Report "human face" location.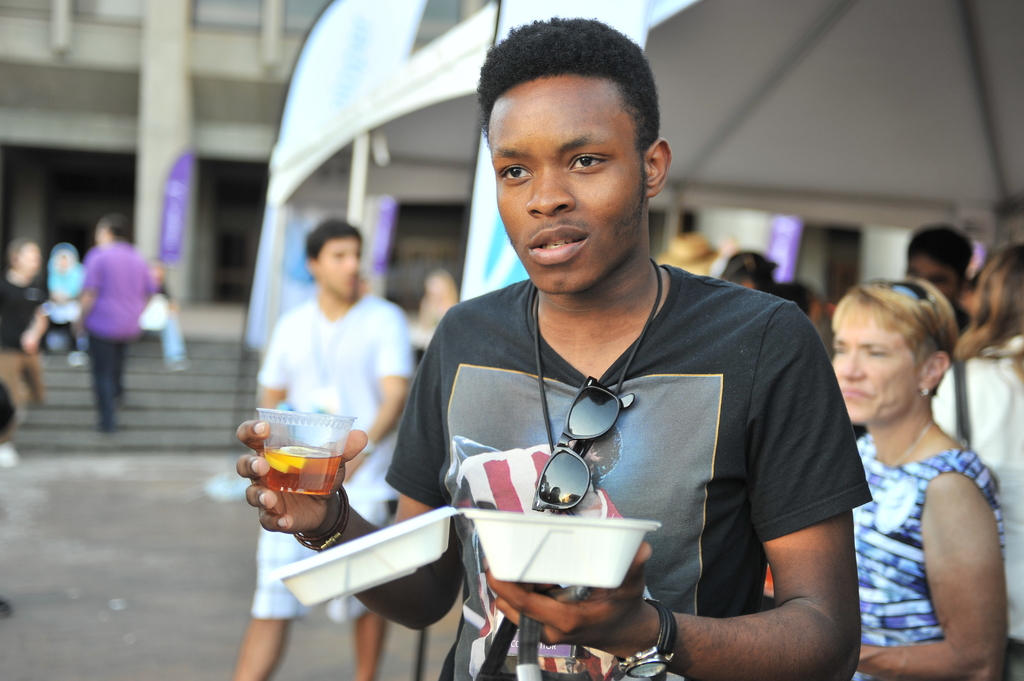
Report: x1=319 y1=238 x2=362 y2=301.
